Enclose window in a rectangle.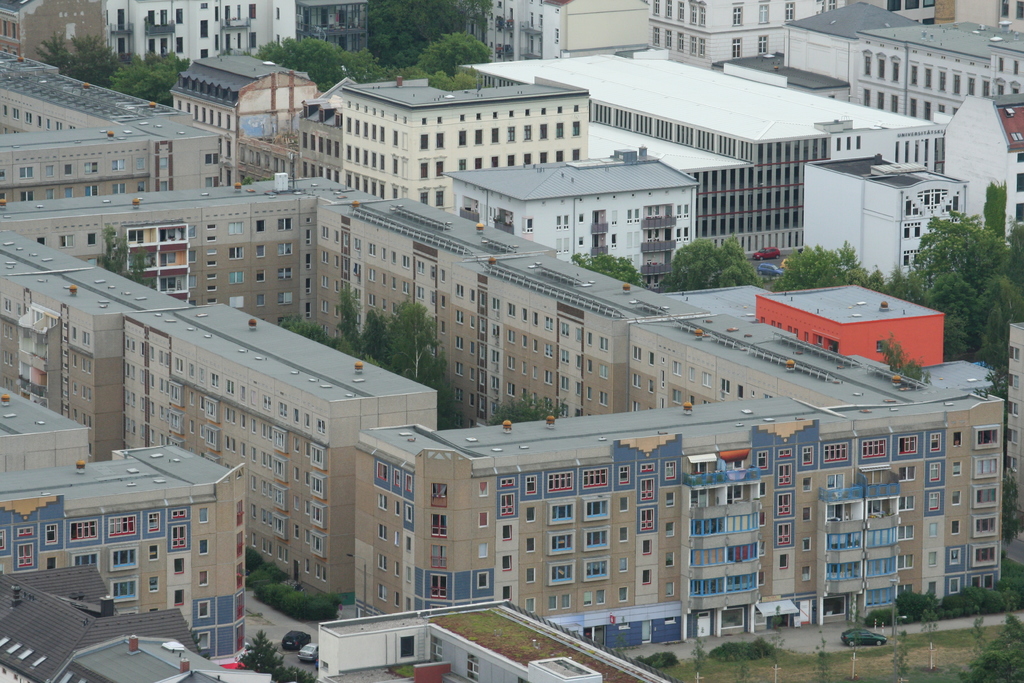
<box>408,474,410,488</box>.
